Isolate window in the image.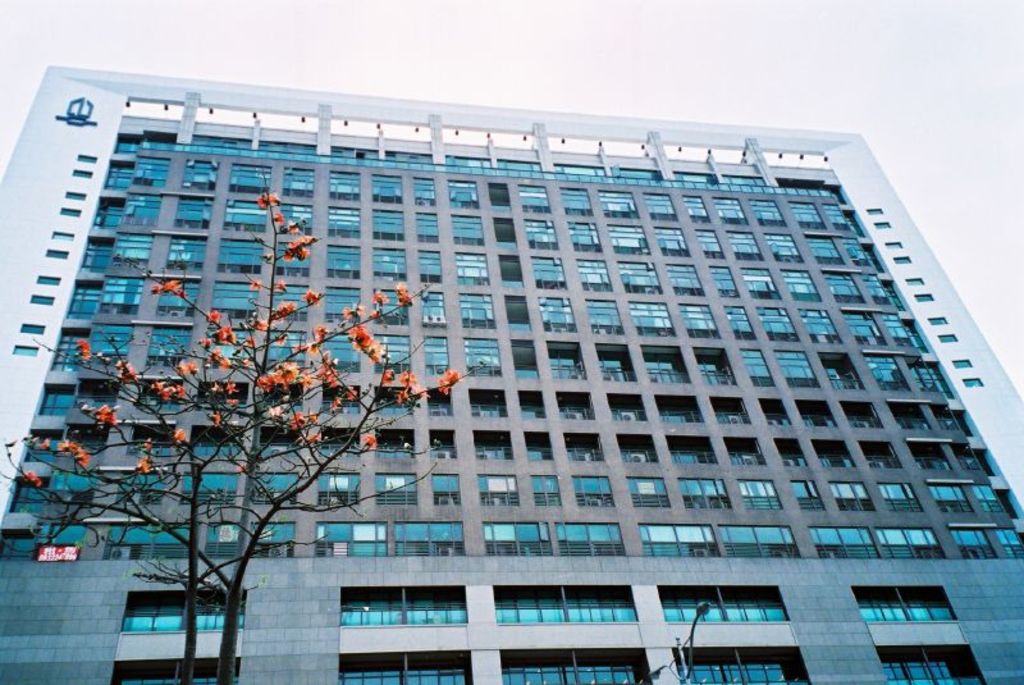
Isolated region: [745, 351, 773, 380].
